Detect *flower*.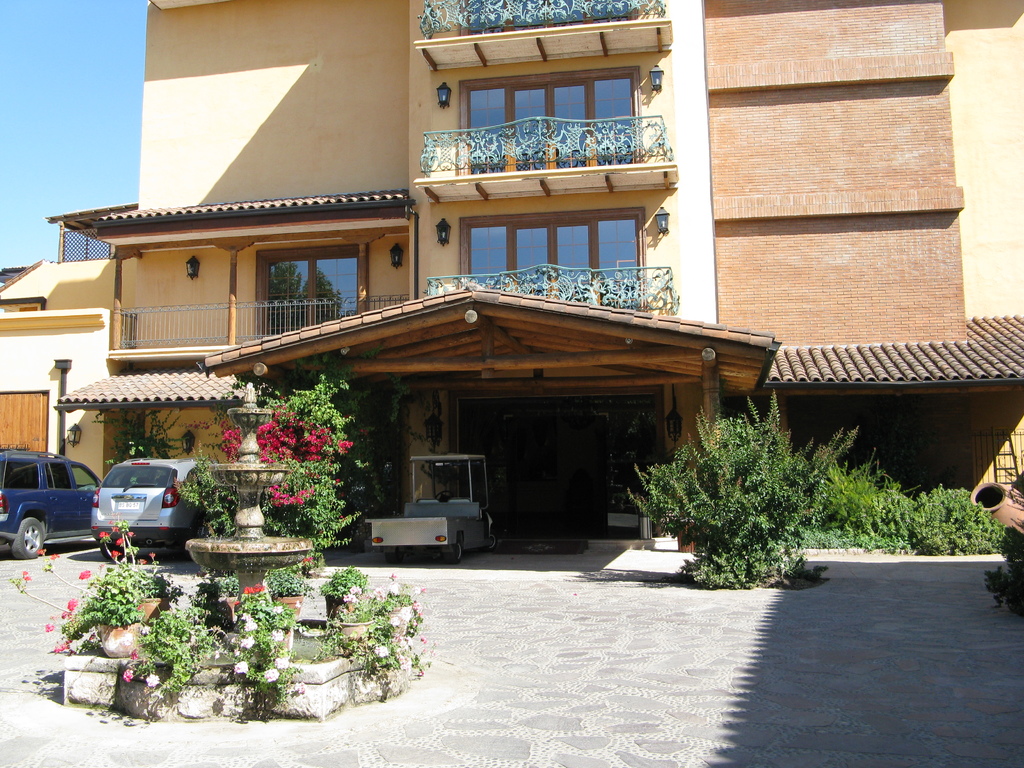
Detected at x1=268, y1=627, x2=281, y2=646.
